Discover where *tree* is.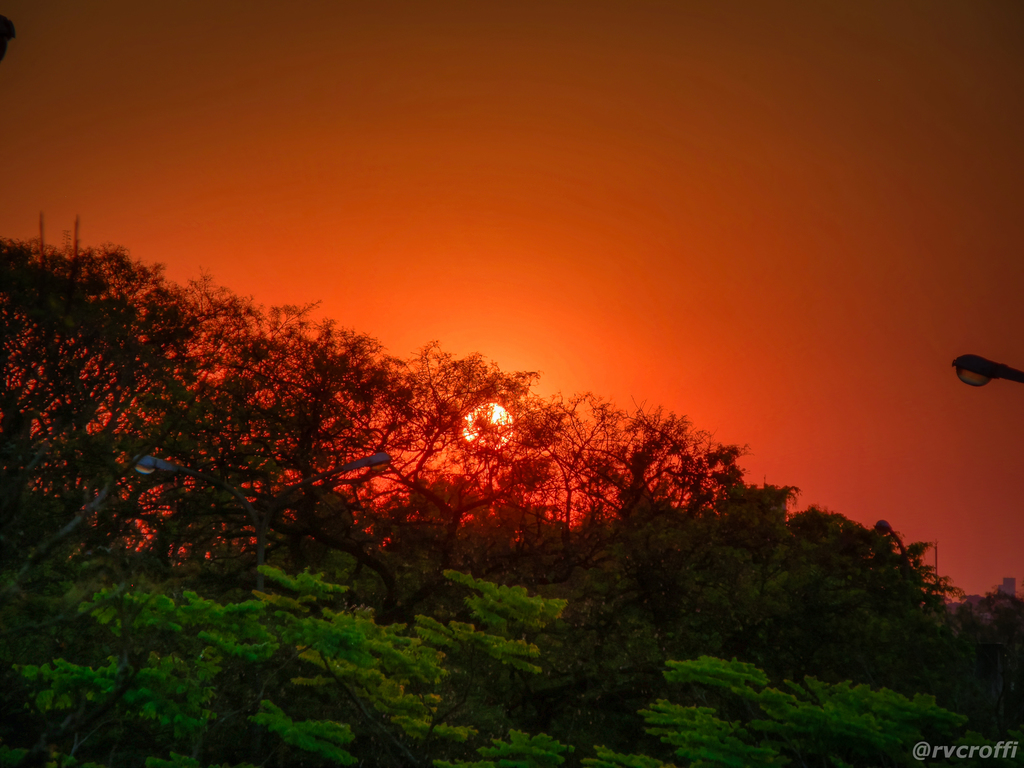
Discovered at 592/647/1023/767.
